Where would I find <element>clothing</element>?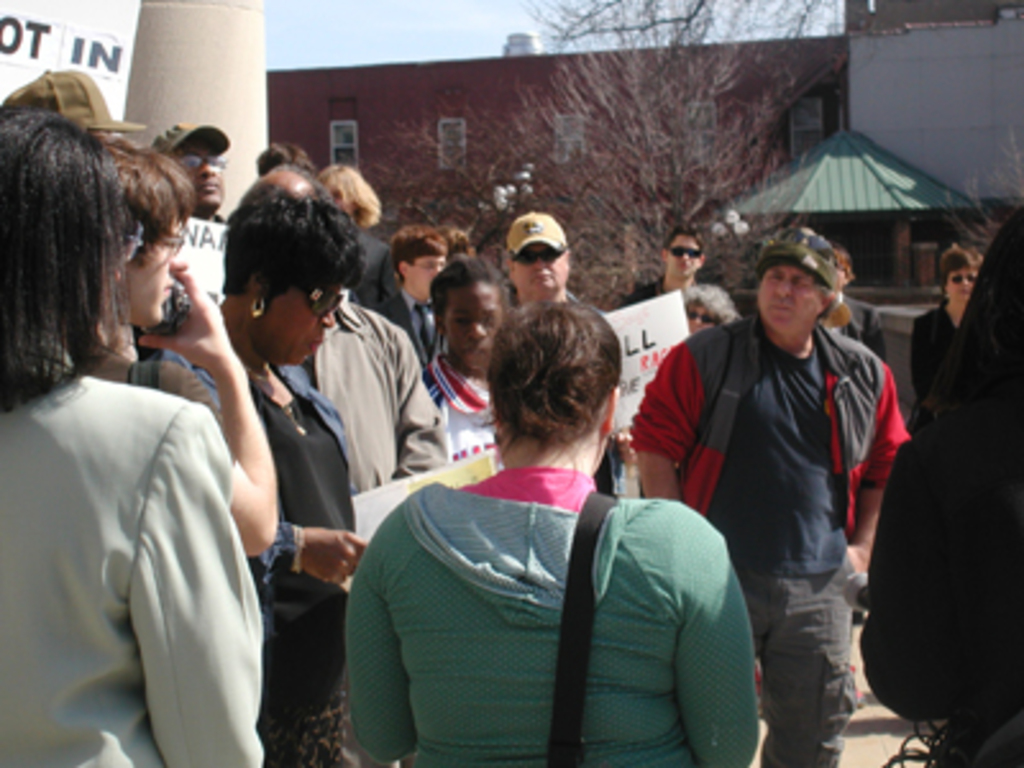
At (154,353,358,765).
